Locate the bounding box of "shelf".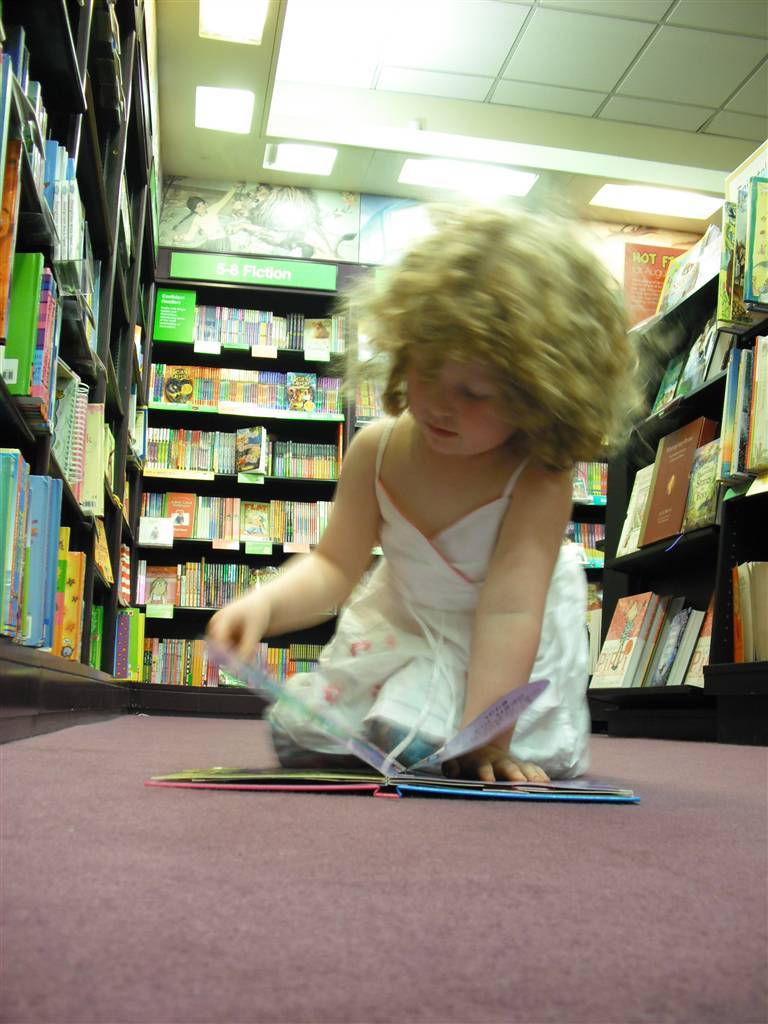
Bounding box: pyautogui.locateOnScreen(123, 455, 153, 533).
